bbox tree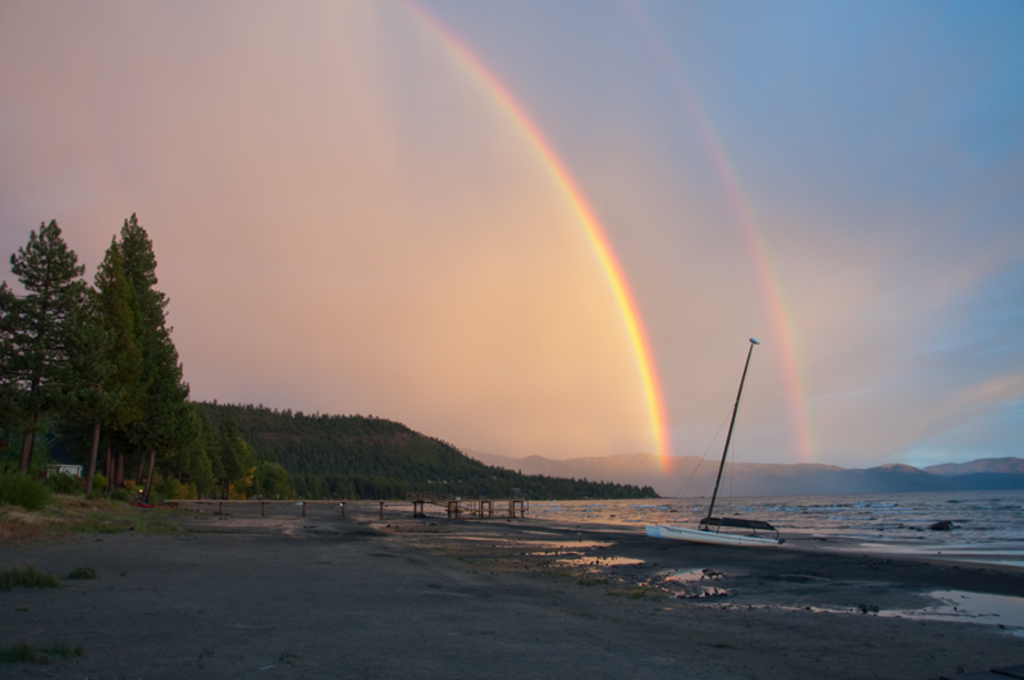
(left=175, top=425, right=220, bottom=499)
